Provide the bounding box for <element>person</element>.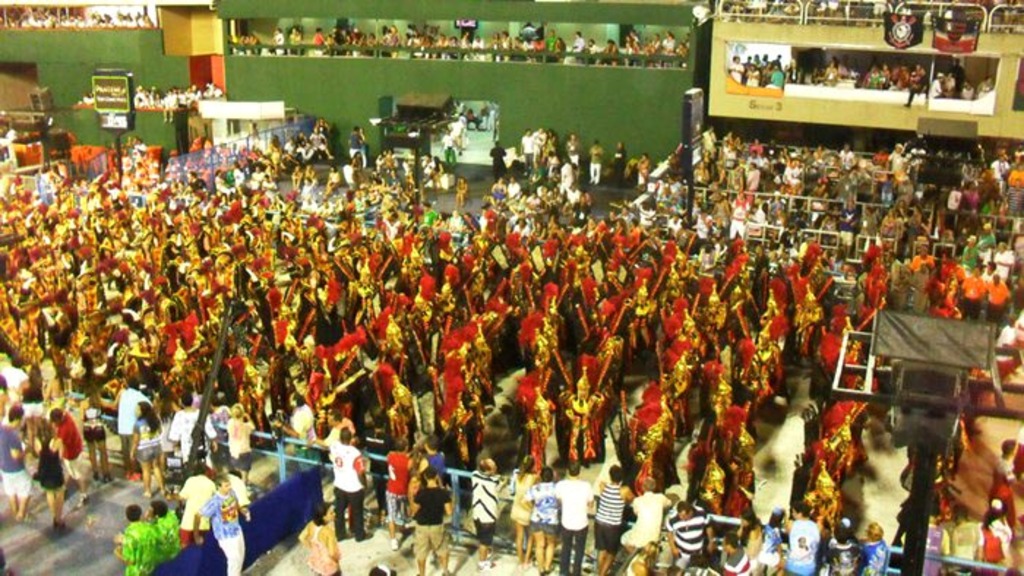
left=402, top=468, right=448, bottom=573.
